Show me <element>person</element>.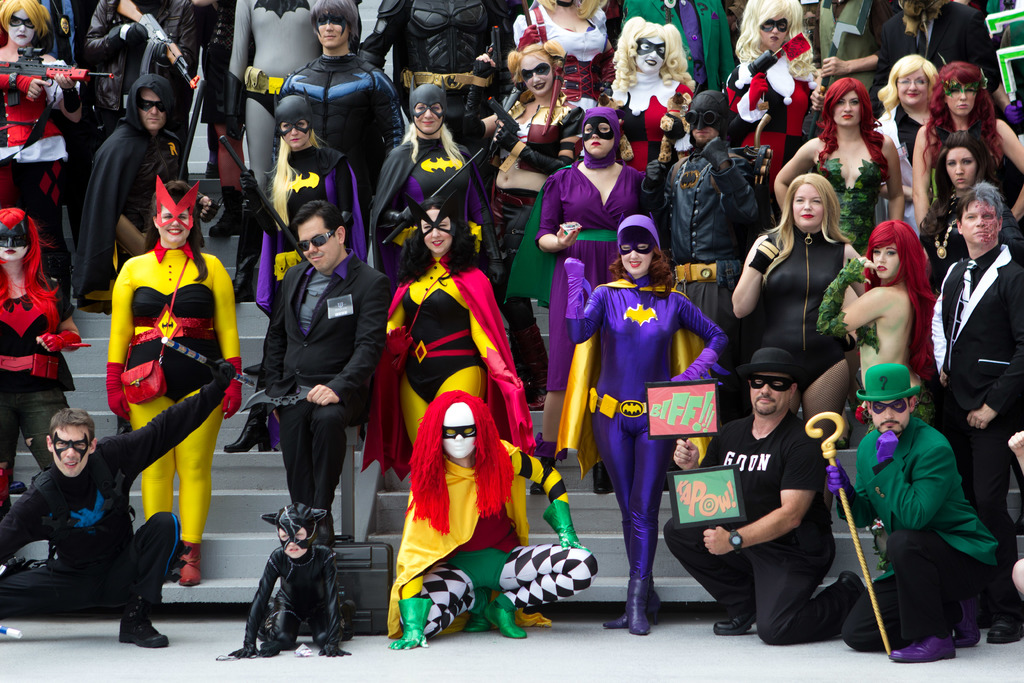
<element>person</element> is here: {"x1": 664, "y1": 347, "x2": 857, "y2": 644}.
